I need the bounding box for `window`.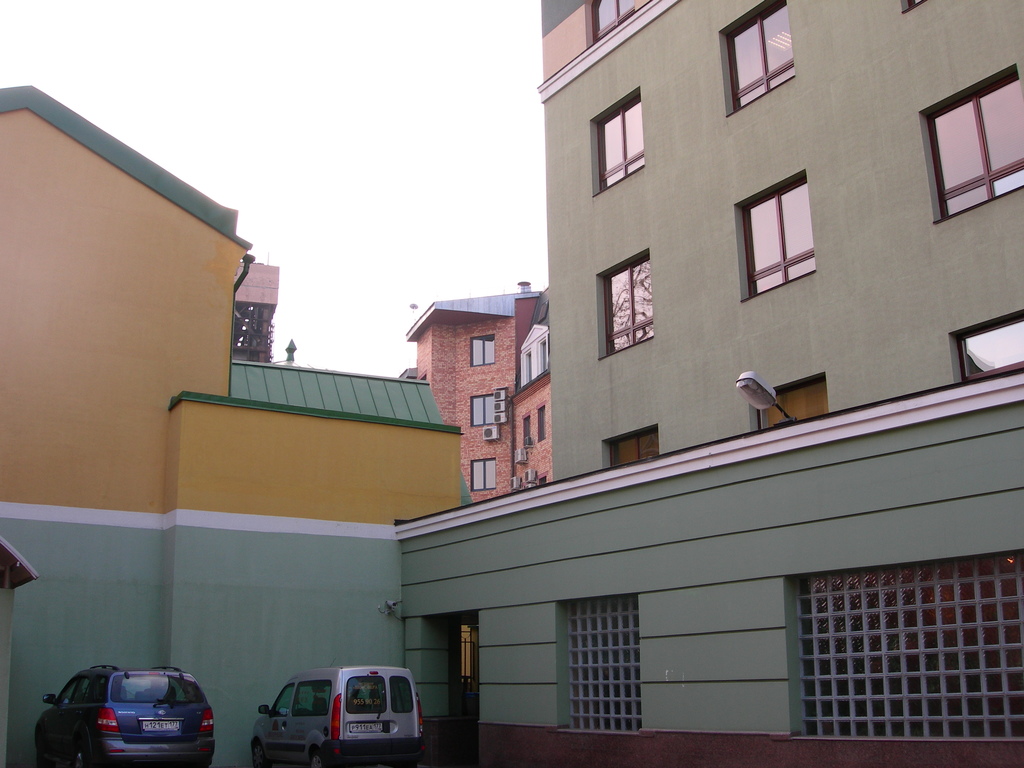
Here it is: {"x1": 737, "y1": 175, "x2": 816, "y2": 301}.
